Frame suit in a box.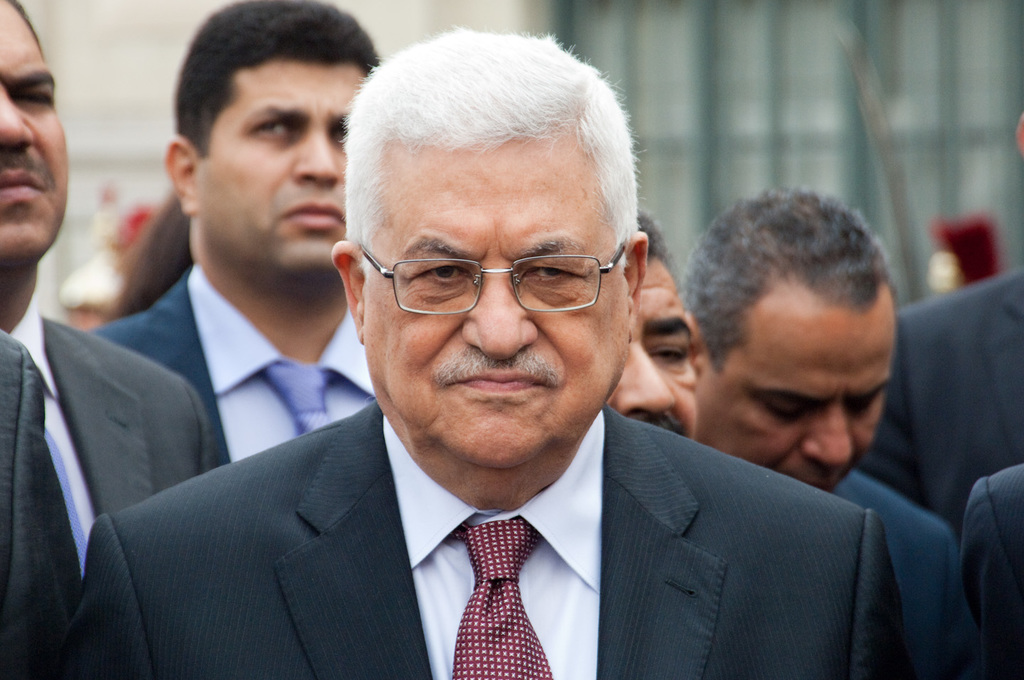
box=[87, 262, 375, 467].
